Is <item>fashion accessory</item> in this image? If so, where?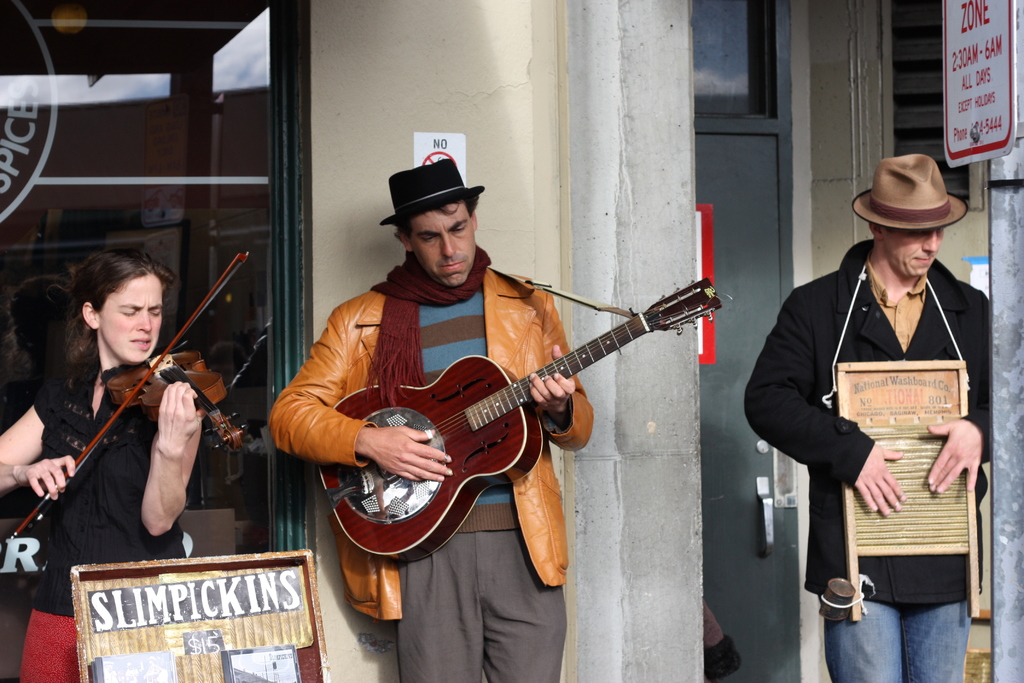
Yes, at (854,151,966,231).
